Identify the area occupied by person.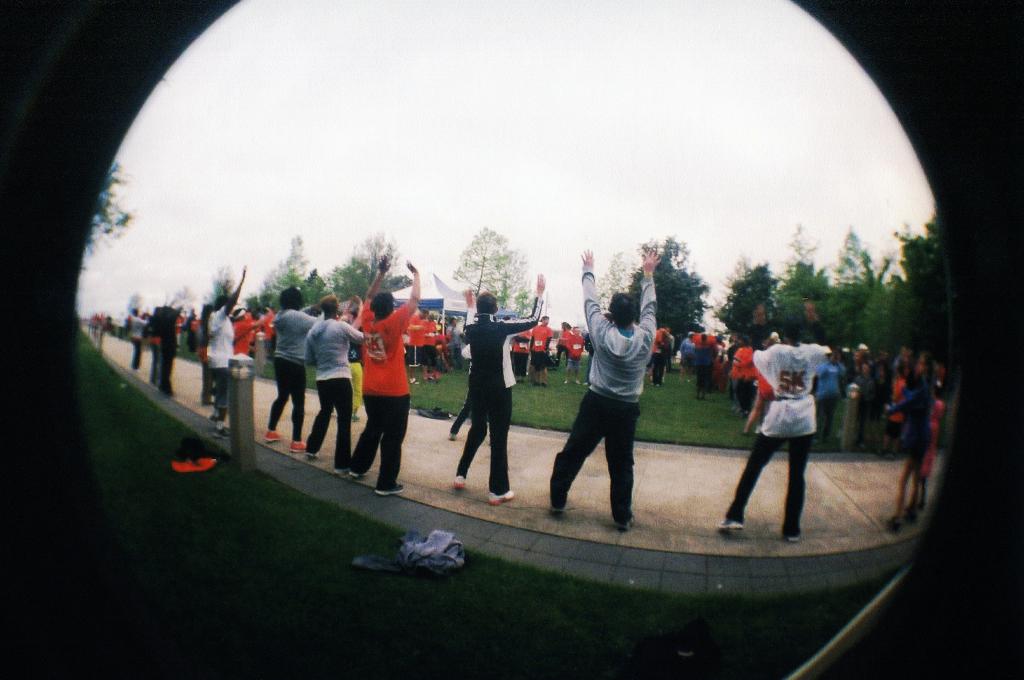
Area: 132 308 146 370.
